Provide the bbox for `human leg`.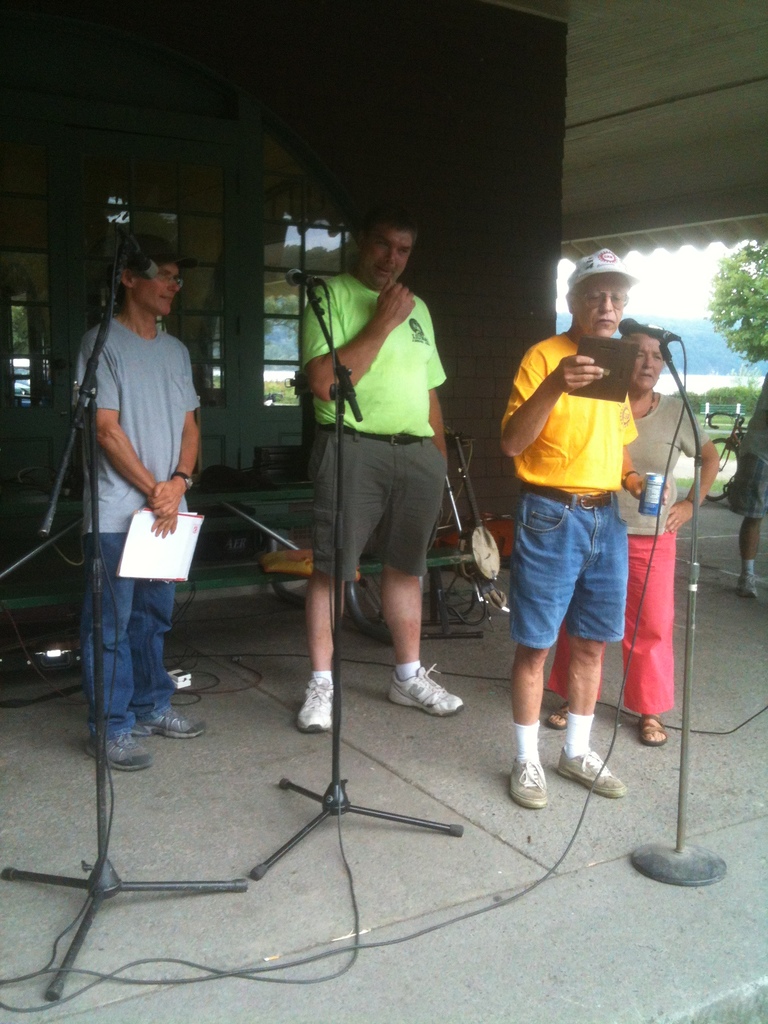
{"left": 74, "top": 499, "right": 156, "bottom": 774}.
